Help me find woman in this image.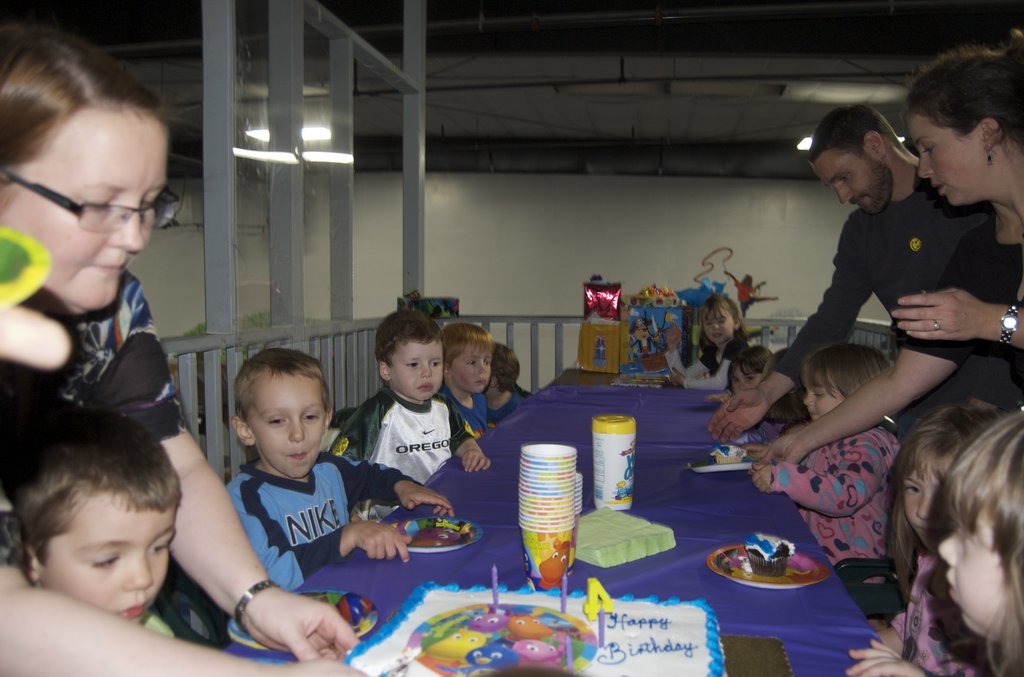
Found it: bbox=(754, 34, 1023, 467).
